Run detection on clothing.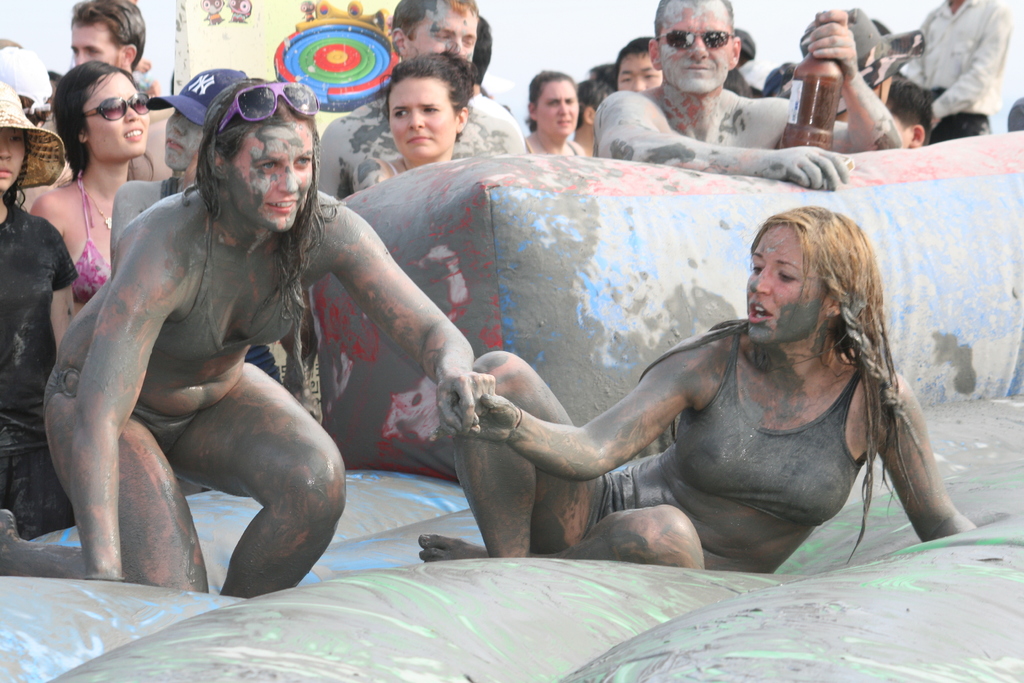
Result: <bbox>899, 0, 1011, 145</bbox>.
